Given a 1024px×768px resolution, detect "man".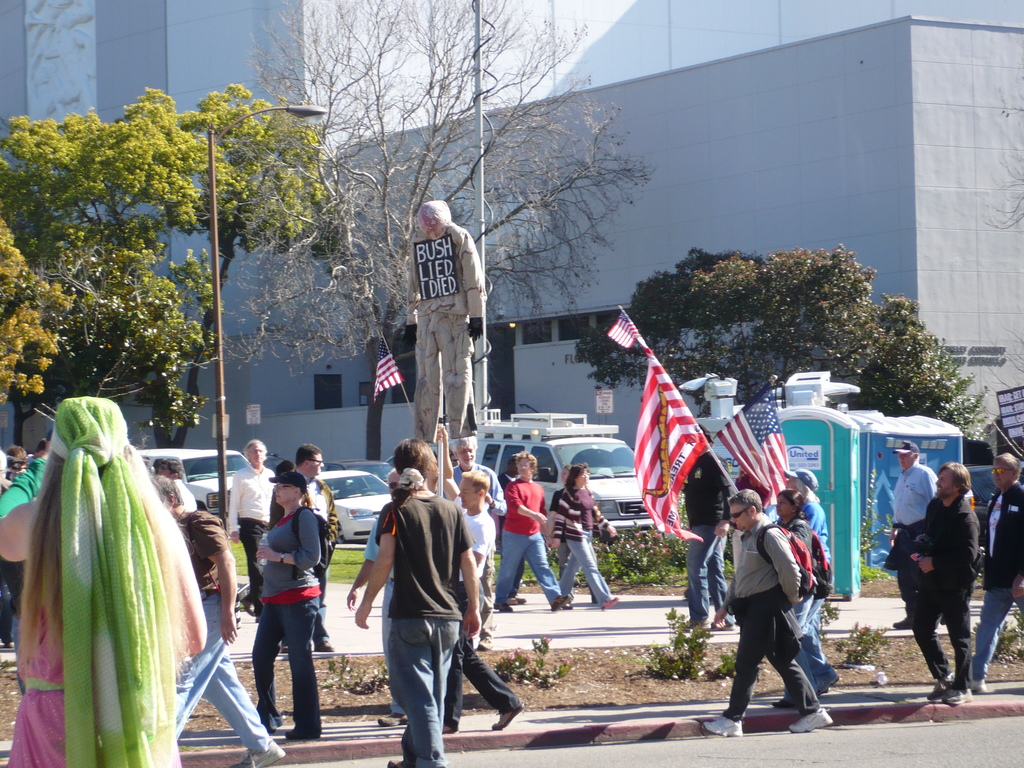
pyautogui.locateOnScreen(346, 468, 481, 764).
